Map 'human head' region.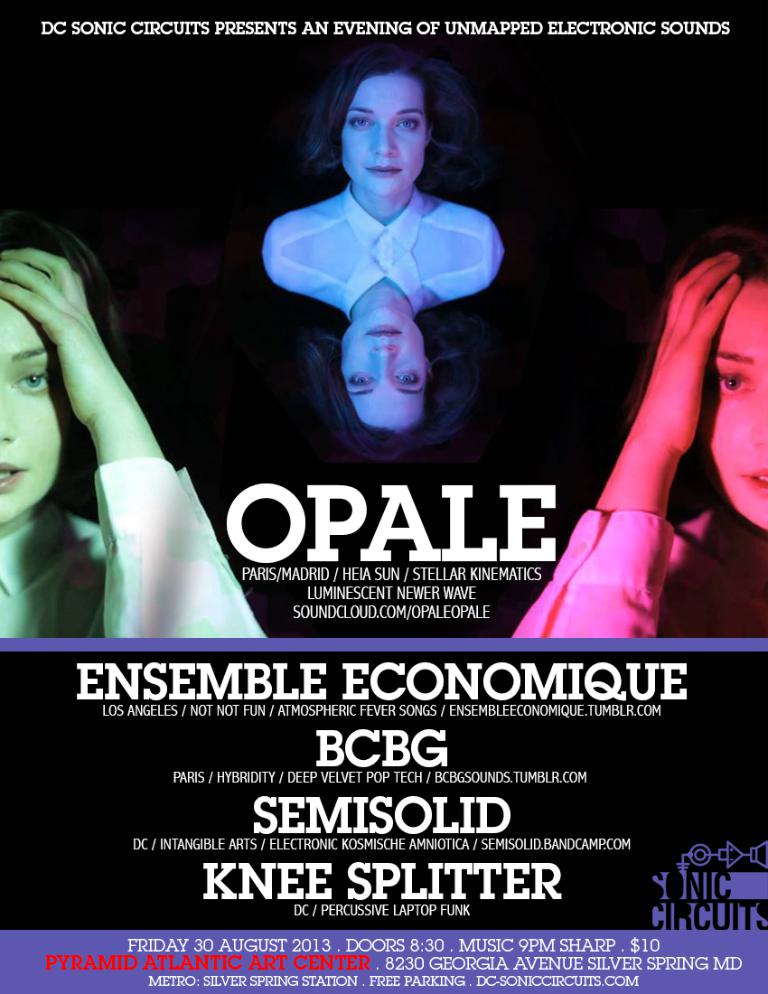
Mapped to BBox(303, 49, 474, 192).
